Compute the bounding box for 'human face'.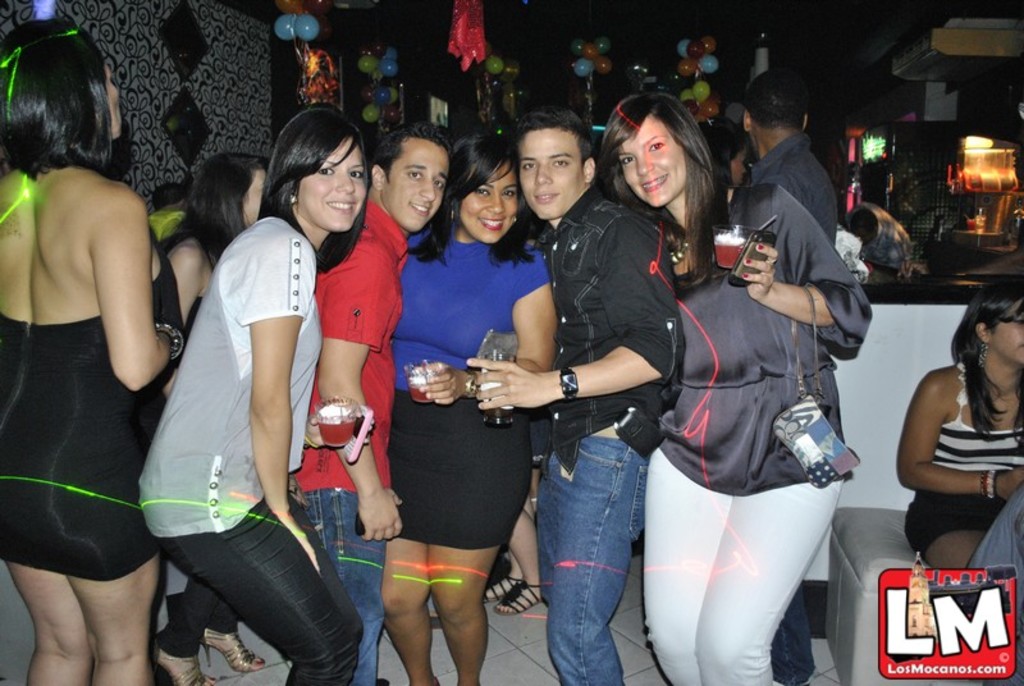
<region>109, 64, 123, 140</region>.
